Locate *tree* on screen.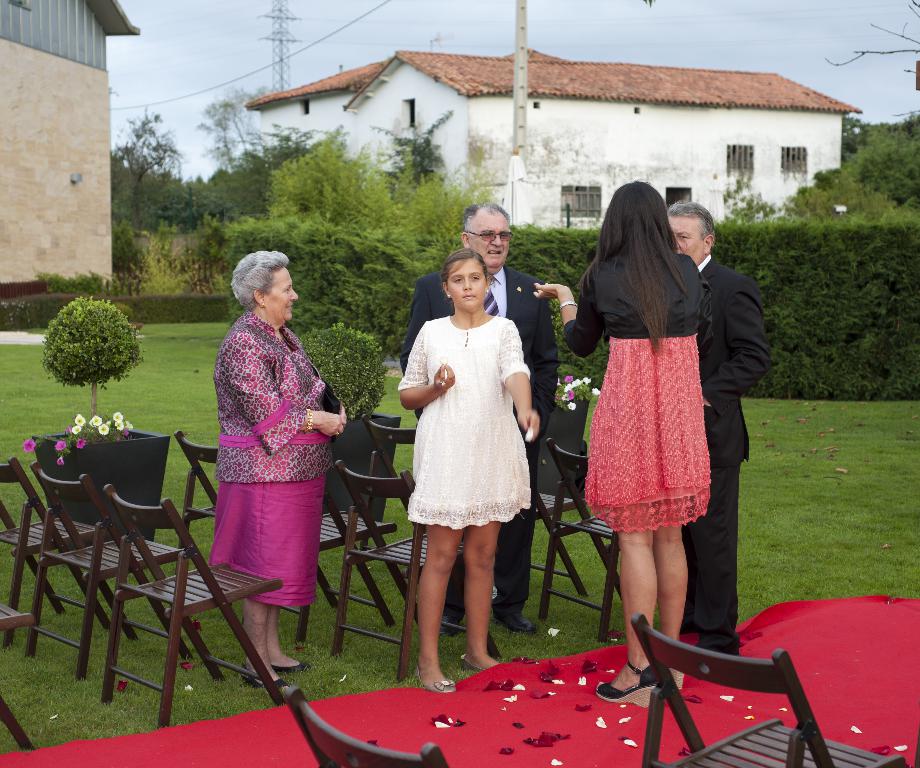
On screen at (x1=789, y1=165, x2=903, y2=234).
